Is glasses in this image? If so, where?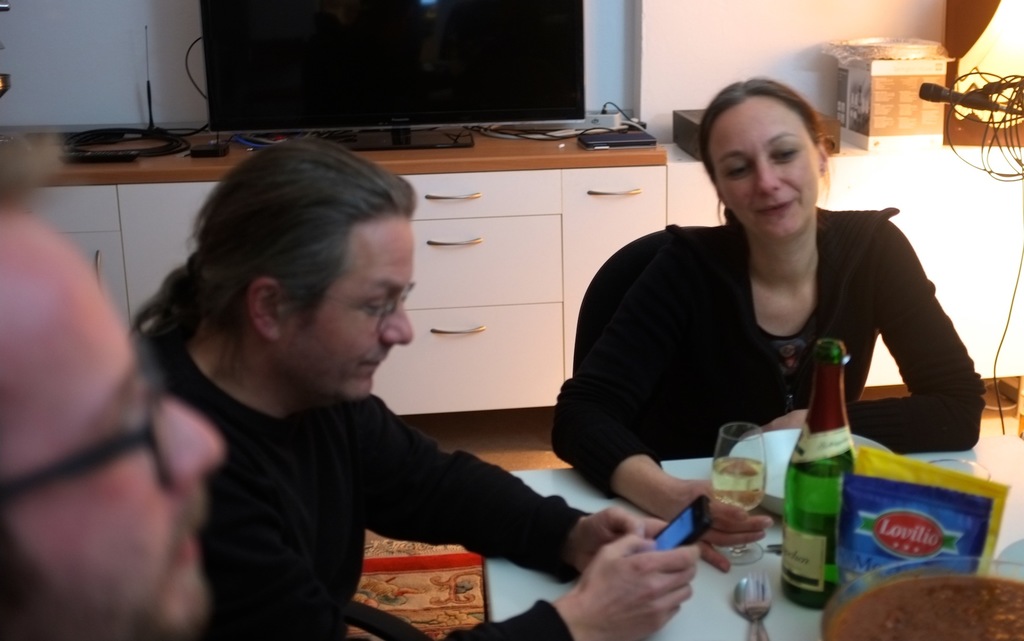
Yes, at 277,276,422,334.
